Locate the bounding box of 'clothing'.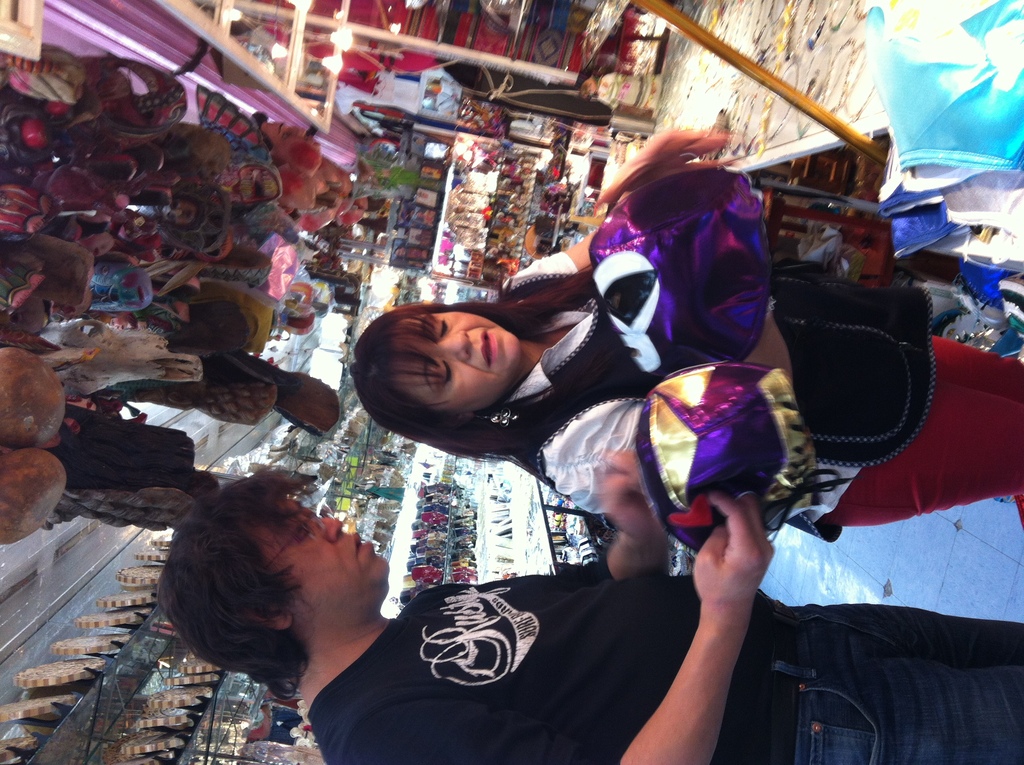
Bounding box: <box>486,253,1023,543</box>.
